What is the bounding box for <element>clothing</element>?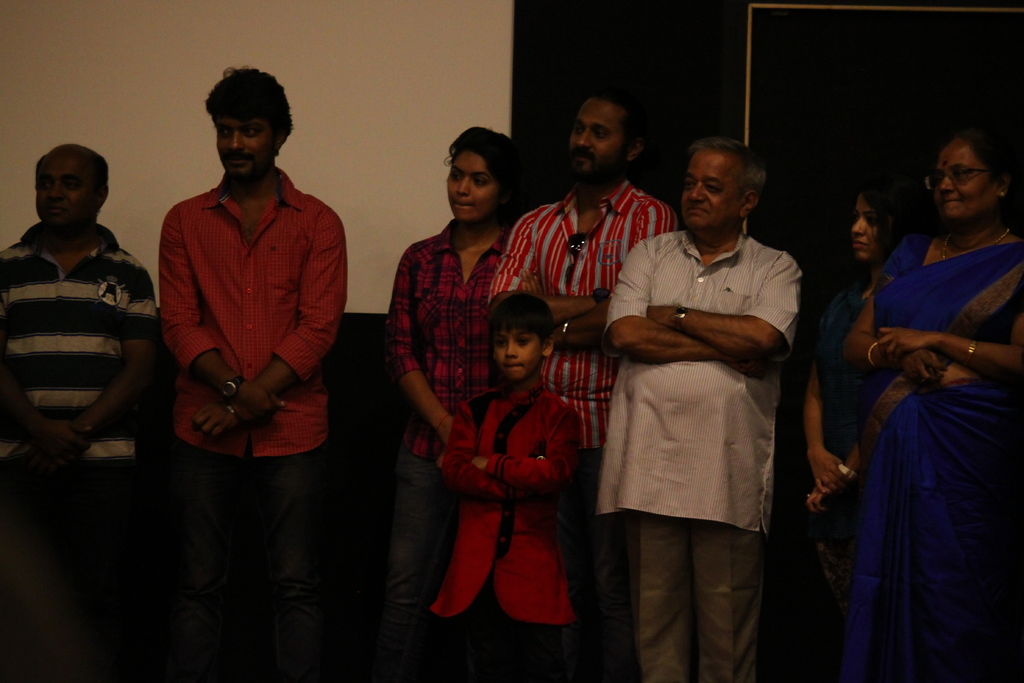
(840,234,1023,682).
